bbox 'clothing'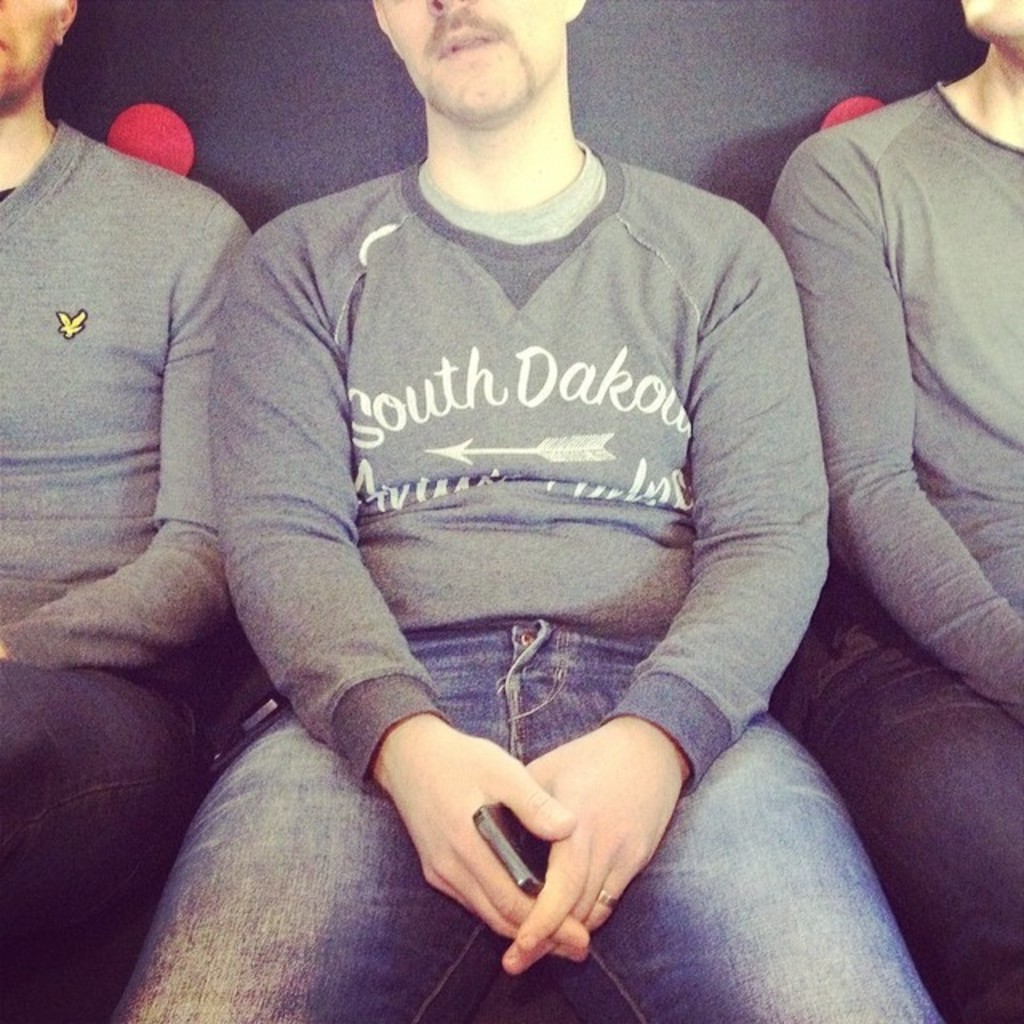
<box>3,659,230,1019</box>
